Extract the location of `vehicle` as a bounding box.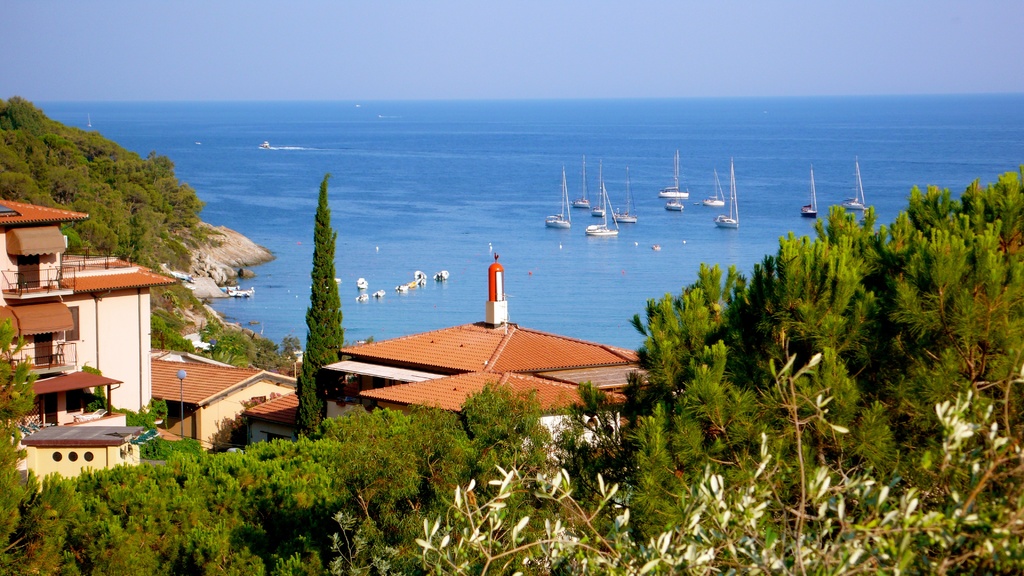
354,278,367,294.
